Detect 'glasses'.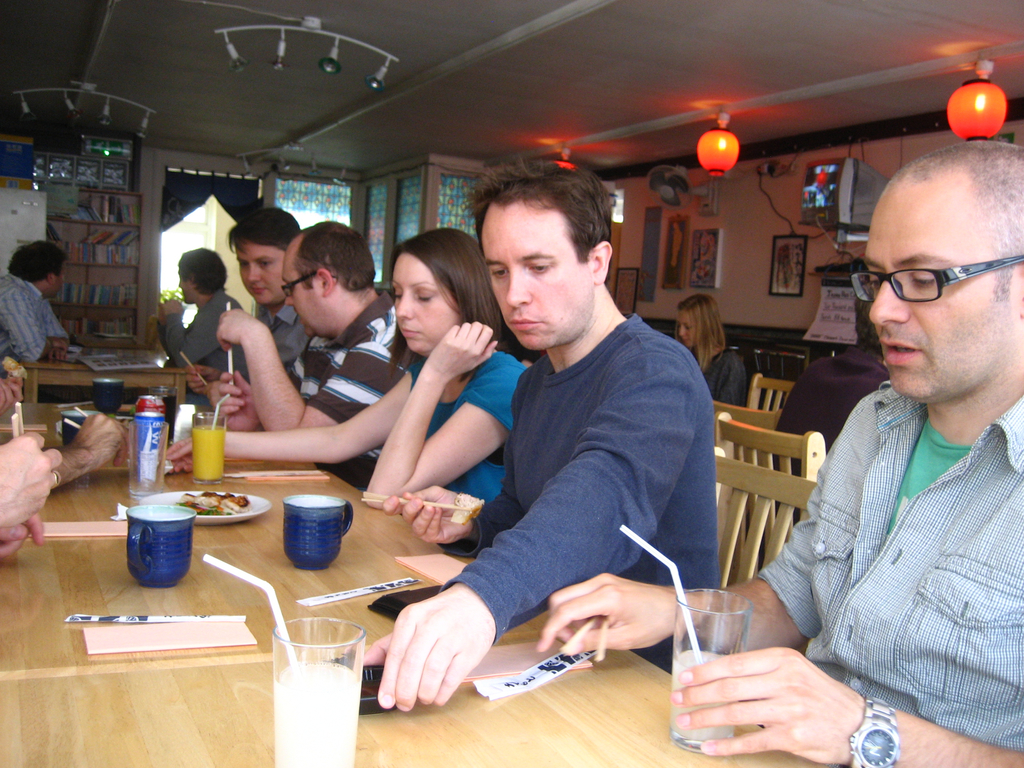
Detected at x1=851, y1=255, x2=1023, y2=301.
